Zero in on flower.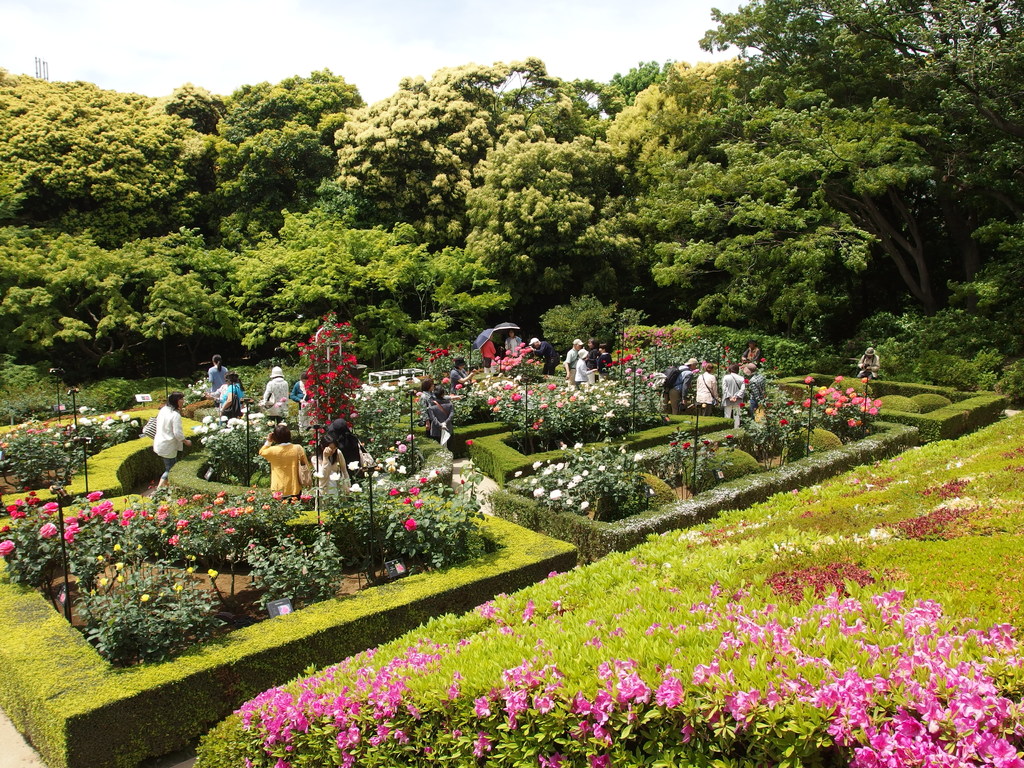
Zeroed in: <region>0, 536, 18, 557</region>.
